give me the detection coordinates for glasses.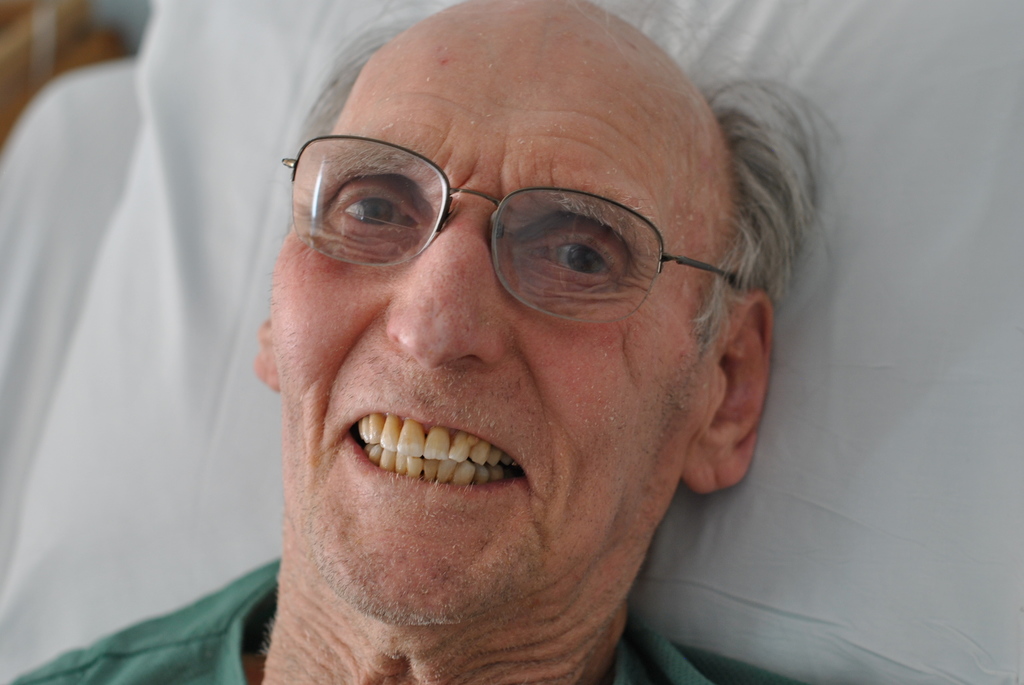
(278, 134, 739, 320).
